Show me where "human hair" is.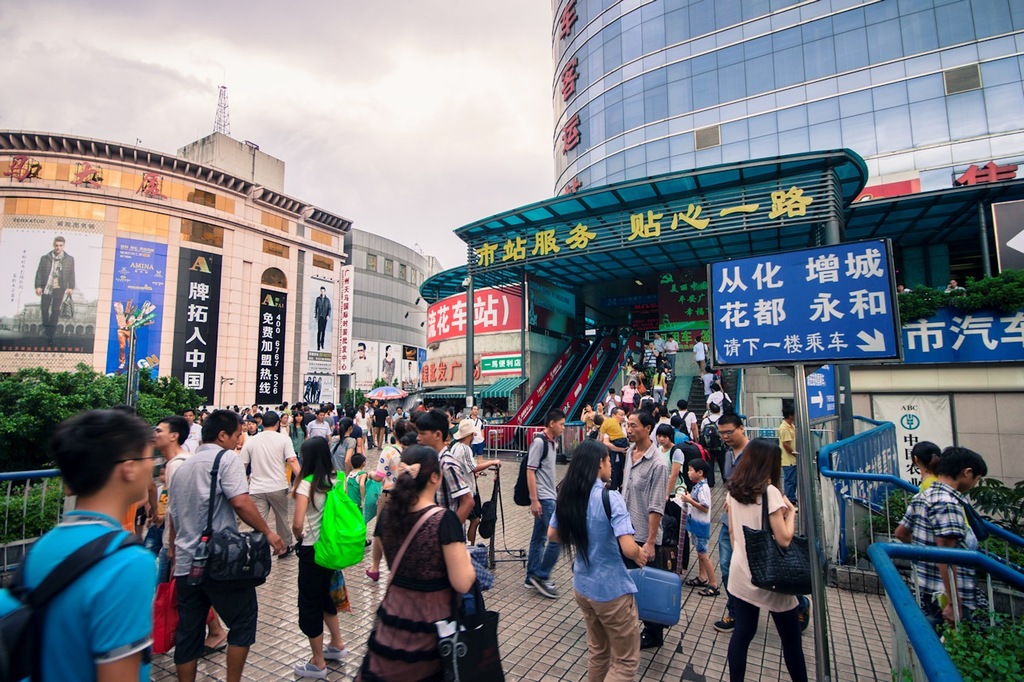
"human hair" is at <bbox>623, 400, 659, 436</bbox>.
